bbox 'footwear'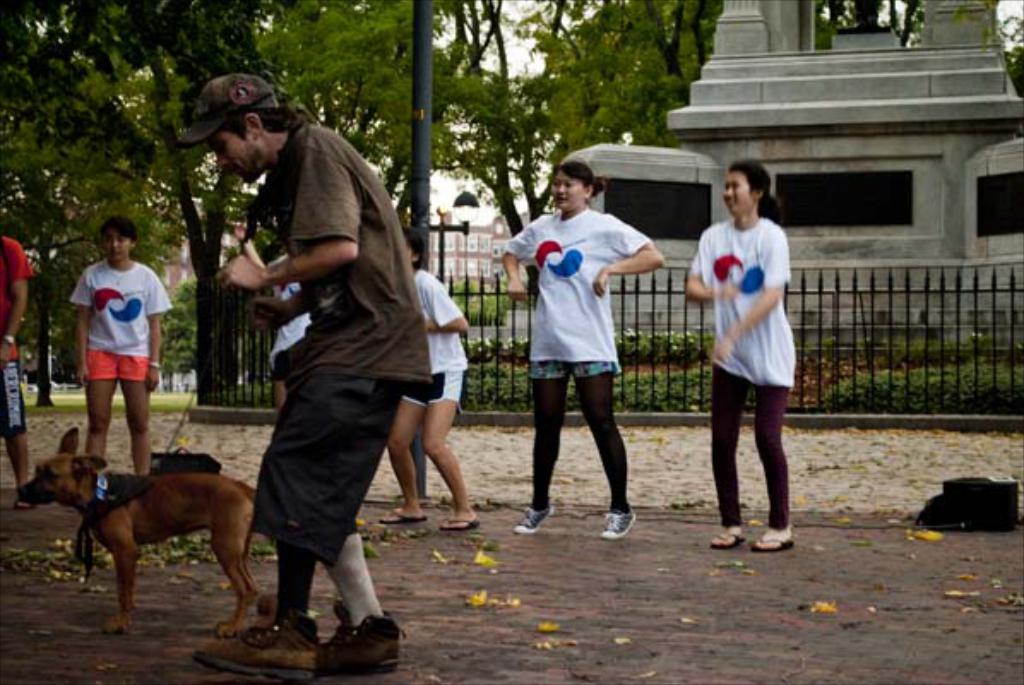
bbox=(748, 534, 795, 551)
